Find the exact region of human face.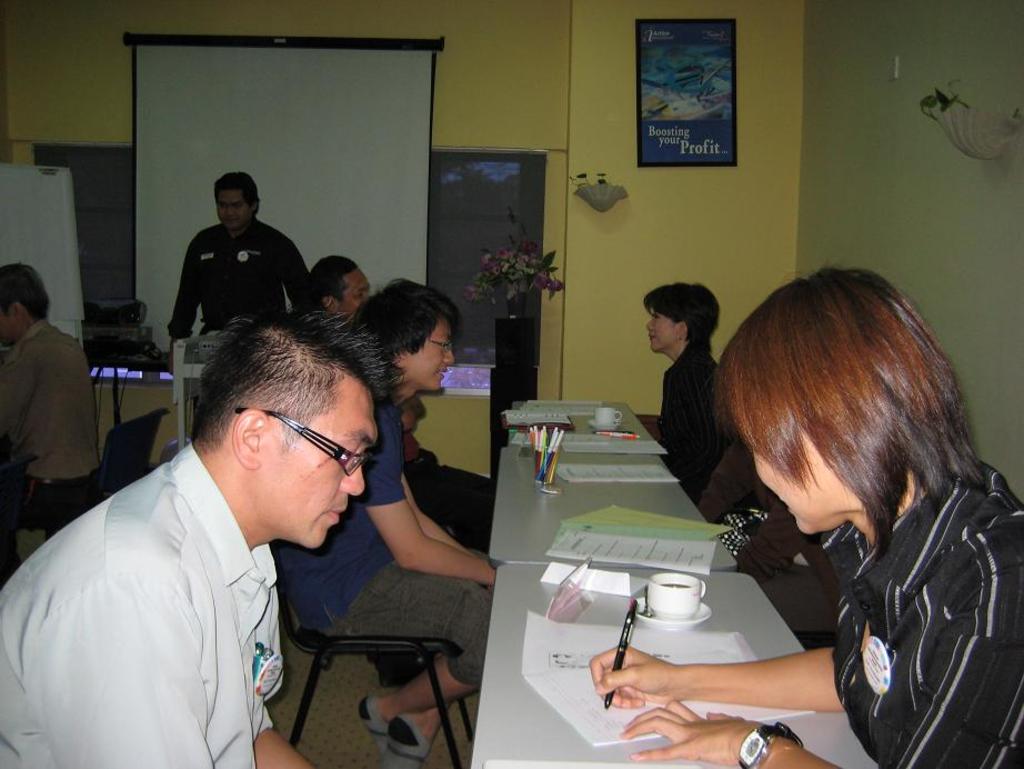
Exact region: [0, 308, 21, 344].
